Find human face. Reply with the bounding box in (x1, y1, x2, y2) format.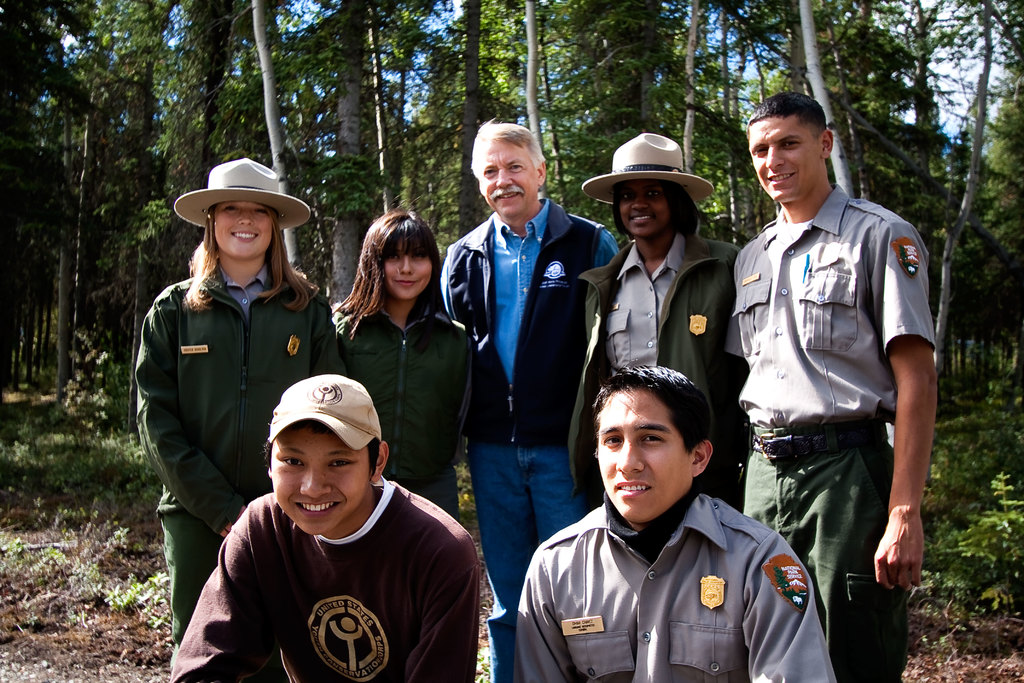
(596, 388, 691, 521).
